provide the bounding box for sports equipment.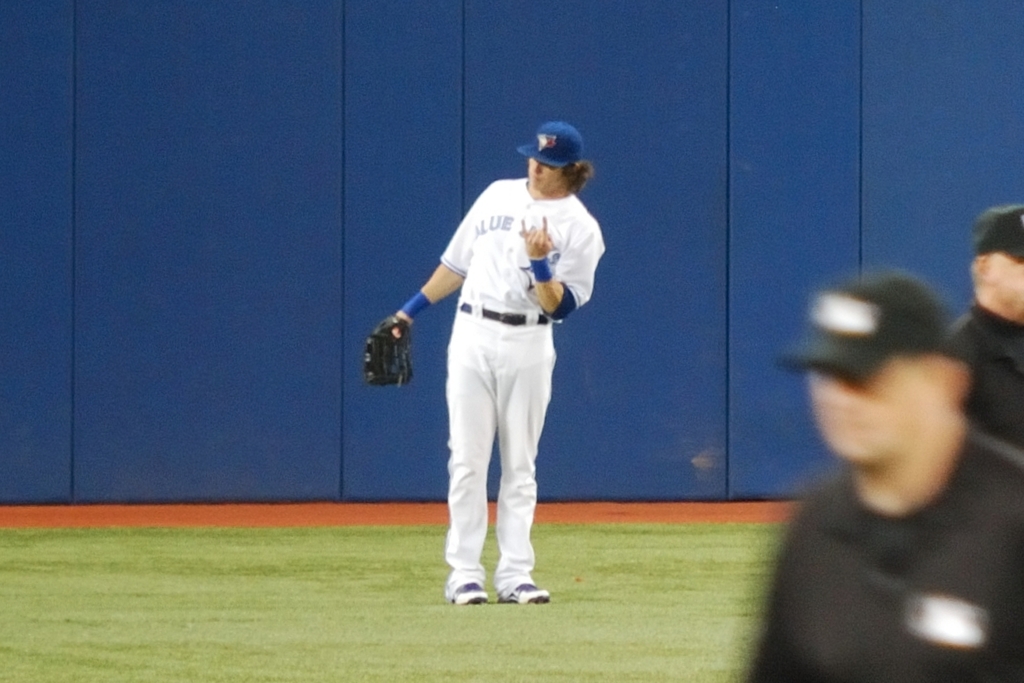
(x1=365, y1=315, x2=414, y2=389).
